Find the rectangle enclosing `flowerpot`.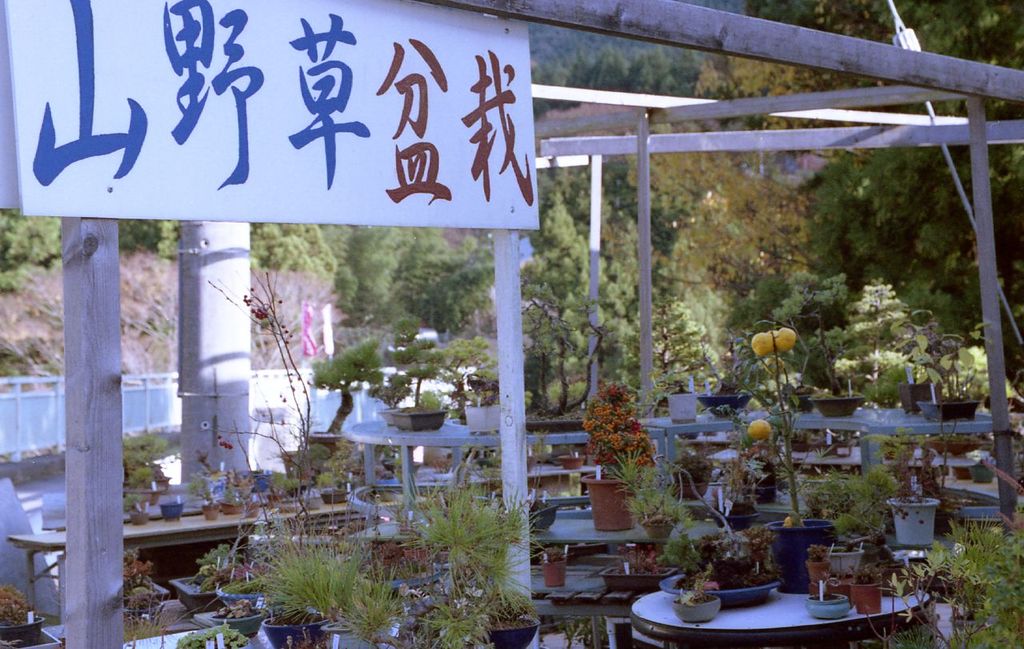
158:503:182:525.
